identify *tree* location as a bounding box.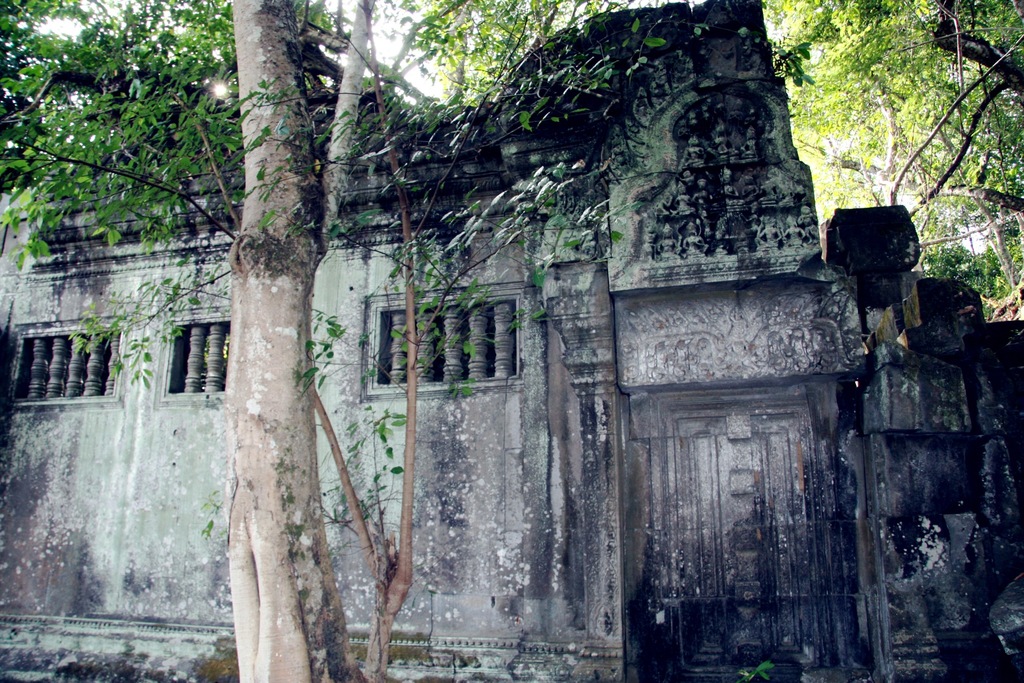
[771,0,1023,213].
